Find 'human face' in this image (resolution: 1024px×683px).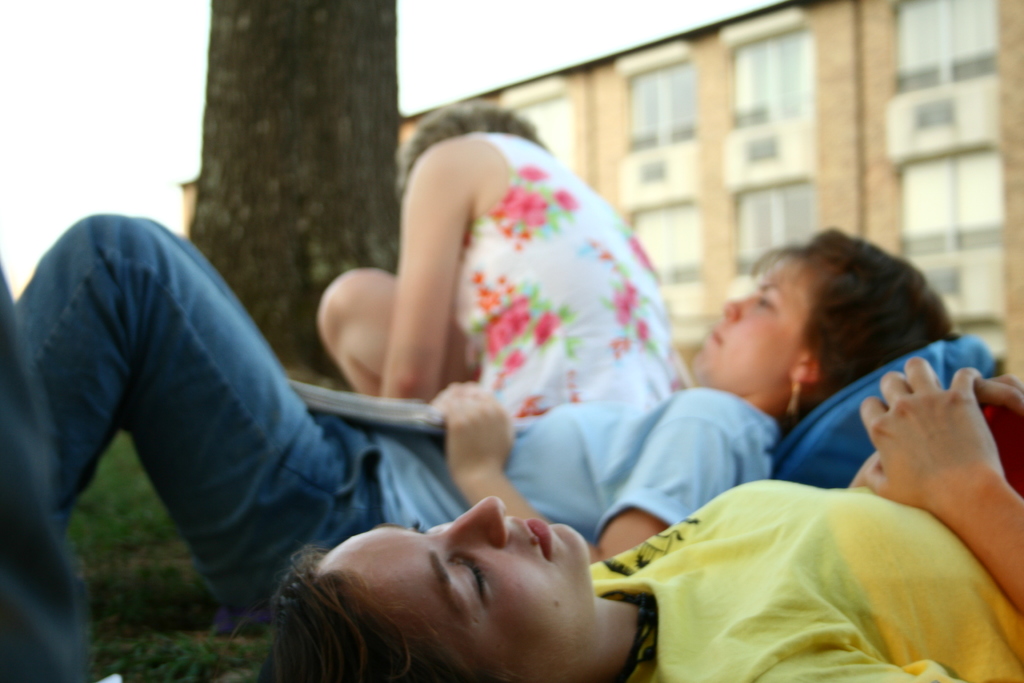
pyautogui.locateOnScreen(323, 493, 597, 682).
